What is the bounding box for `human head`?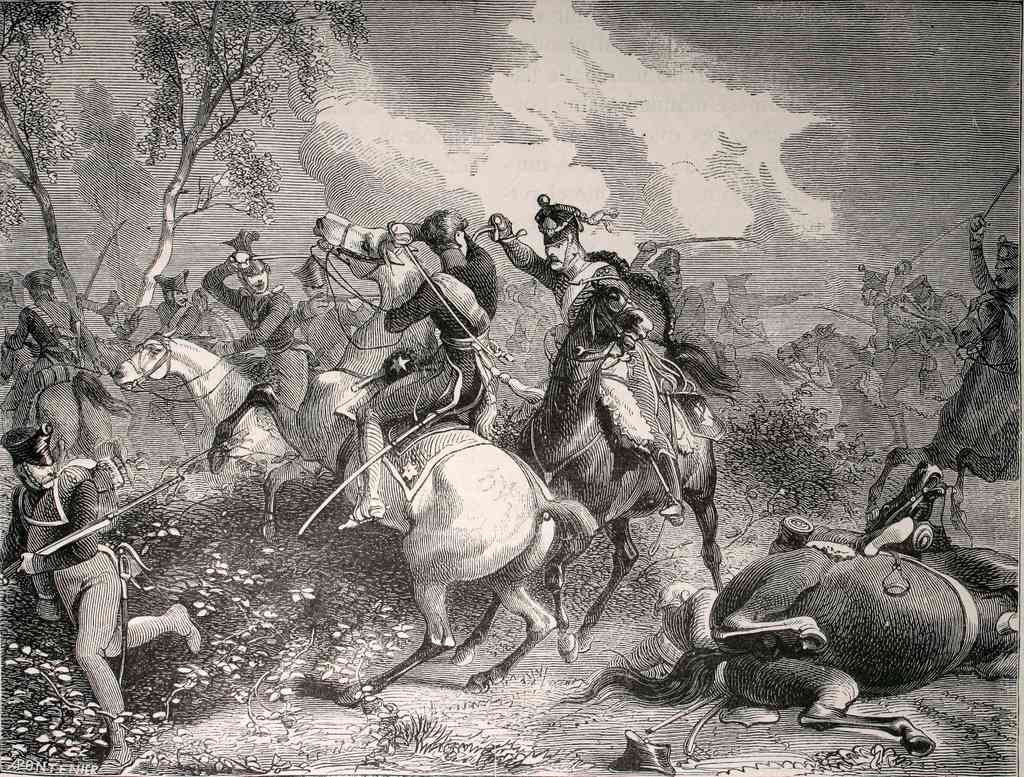
<region>414, 211, 469, 256</region>.
